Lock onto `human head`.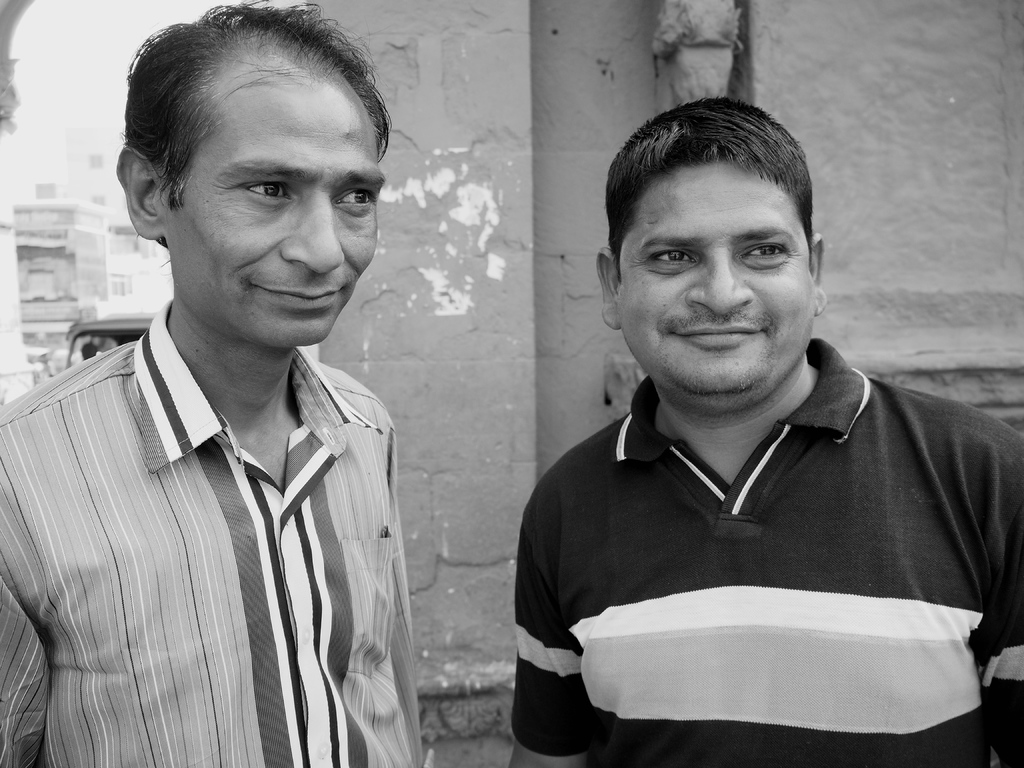
Locked: <region>106, 0, 397, 353</region>.
